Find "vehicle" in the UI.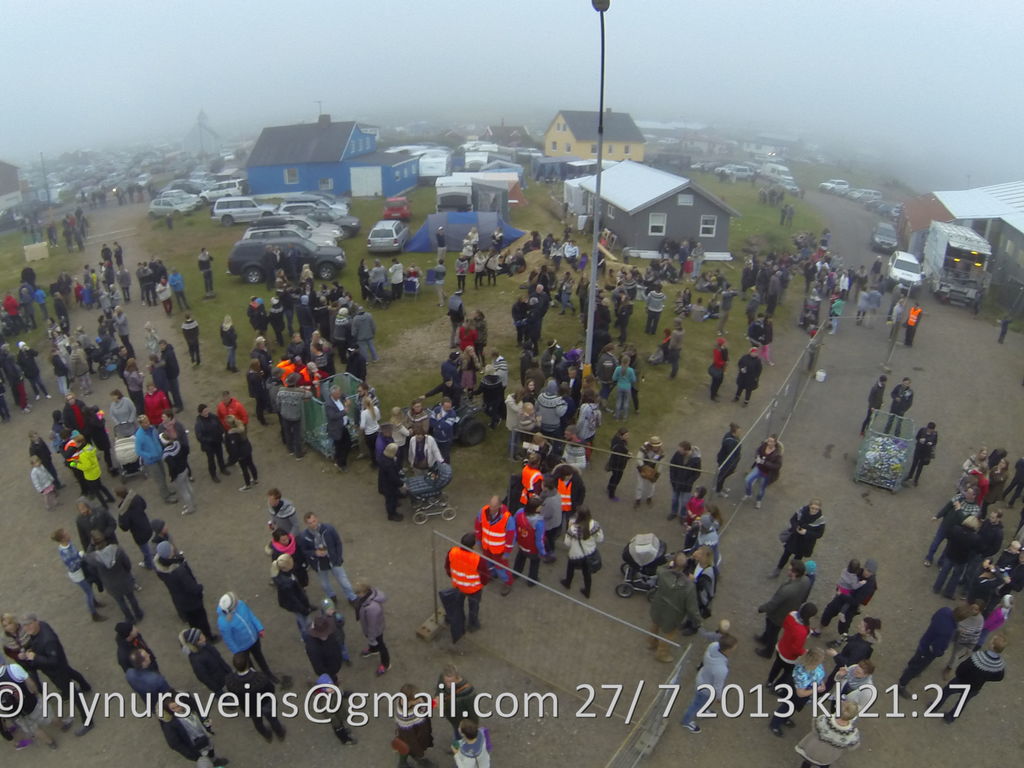
UI element at box=[269, 198, 355, 234].
